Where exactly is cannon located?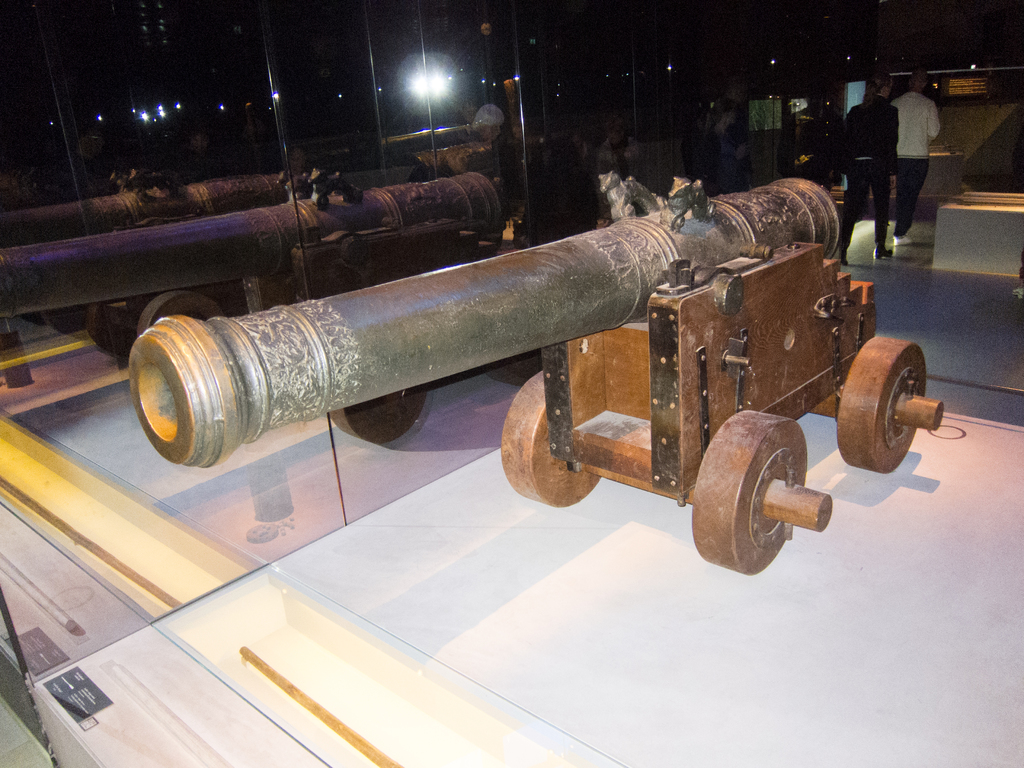
Its bounding box is 127,173,947,575.
